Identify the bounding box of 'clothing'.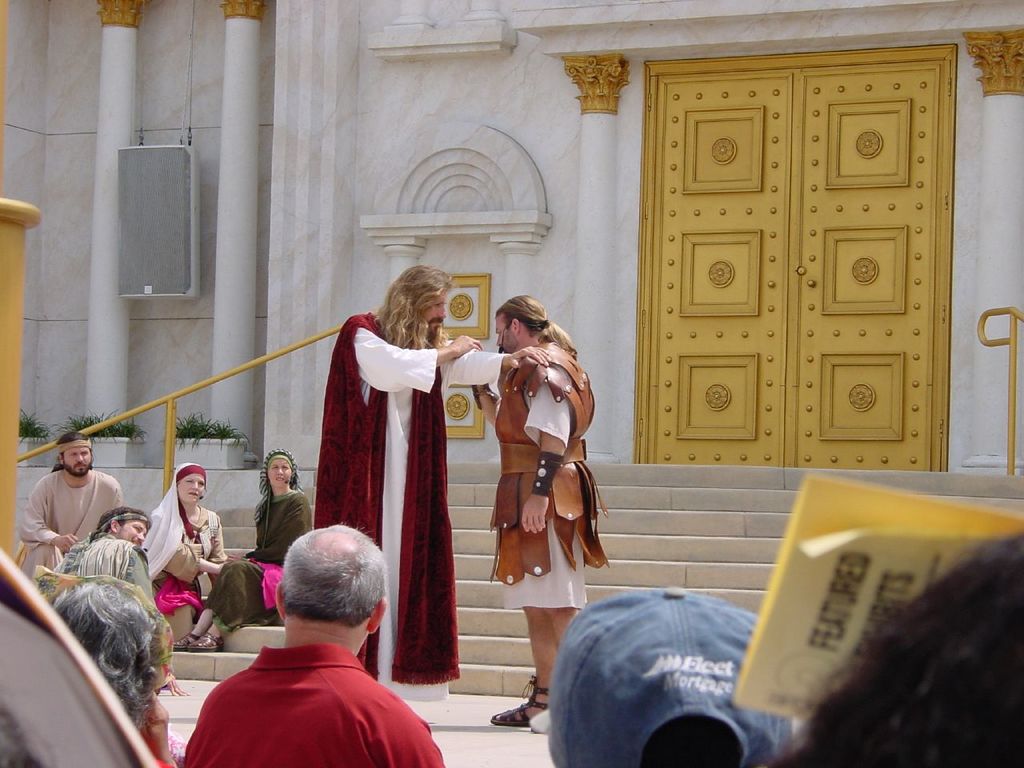
x1=186 y1=649 x2=445 y2=767.
